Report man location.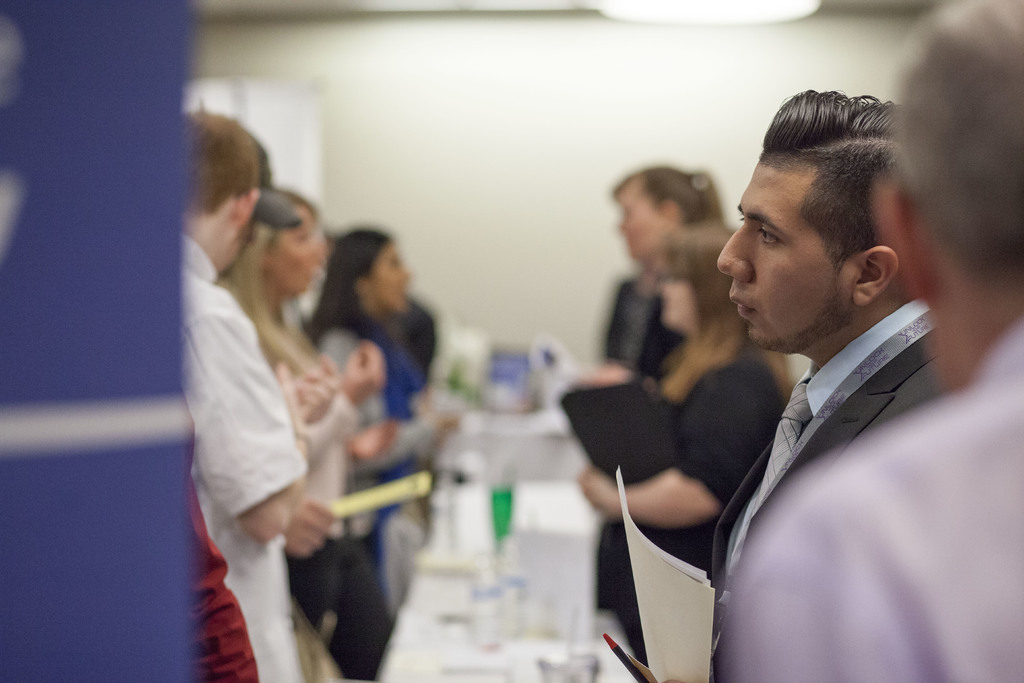
Report: <box>667,94,979,667</box>.
